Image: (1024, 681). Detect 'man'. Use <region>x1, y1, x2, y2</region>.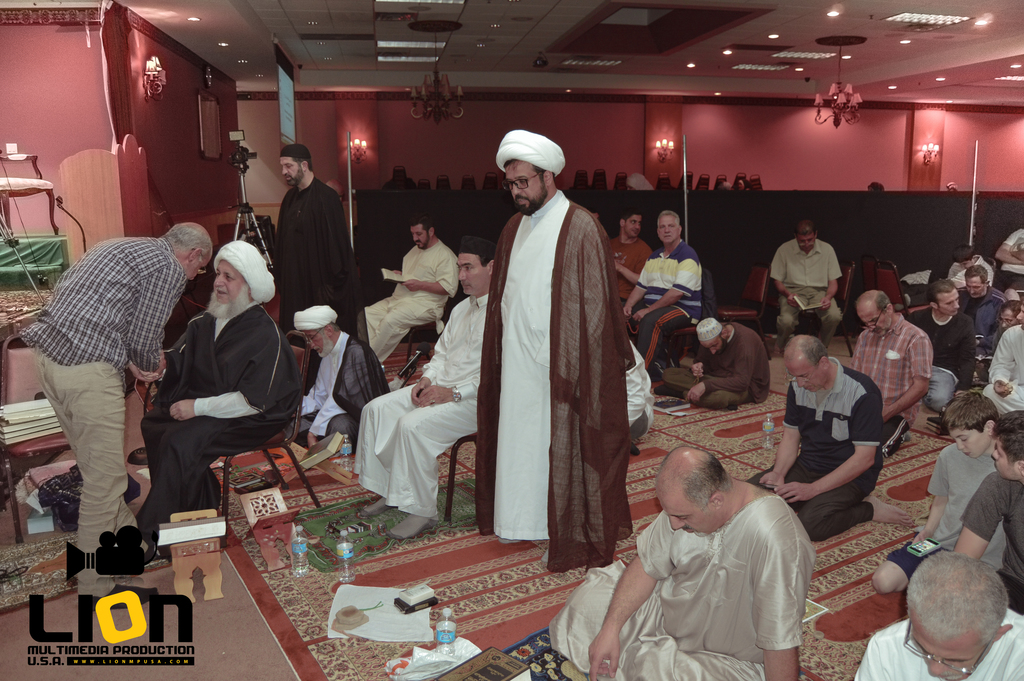
<region>872, 393, 996, 596</region>.
